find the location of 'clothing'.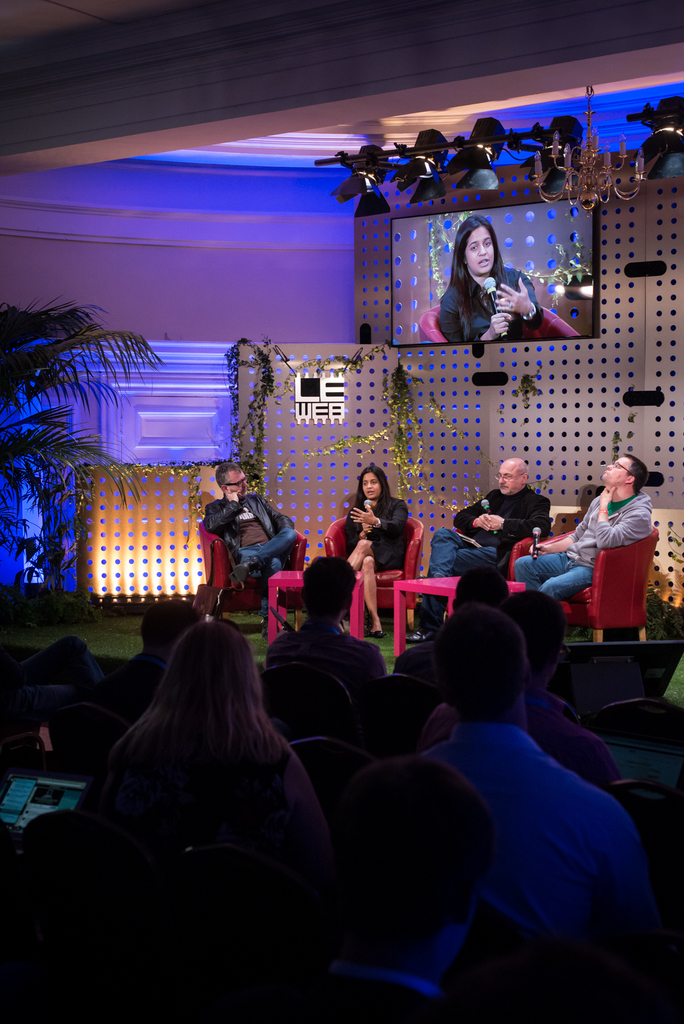
Location: (430, 258, 554, 345).
